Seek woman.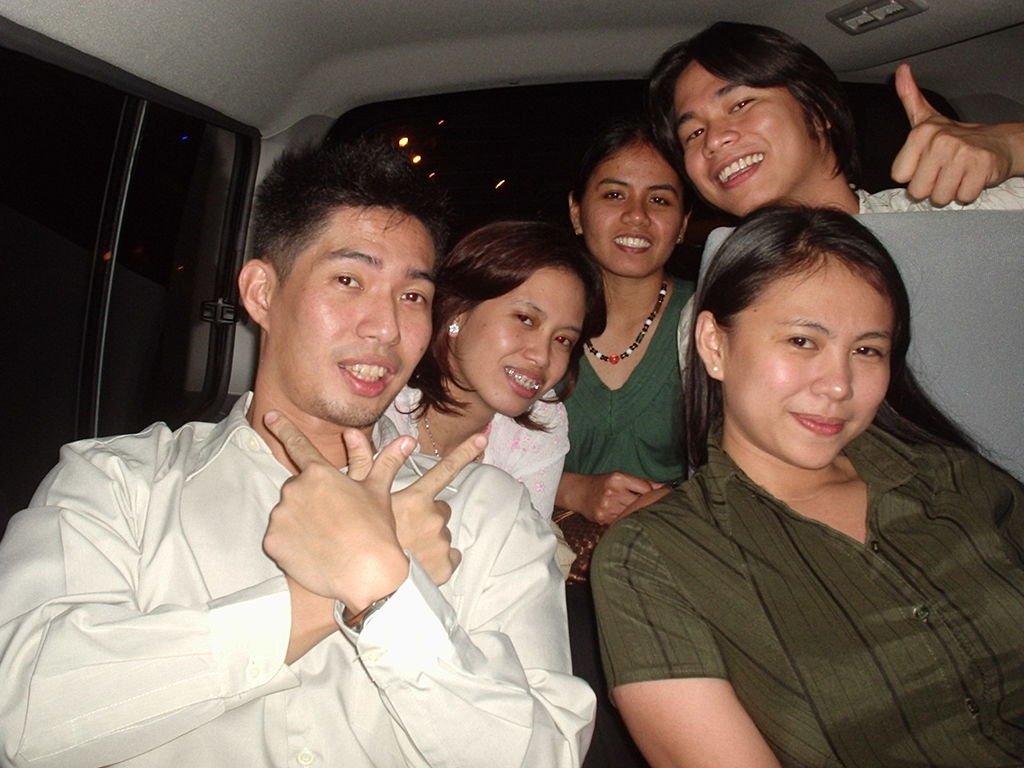
x1=547, y1=112, x2=719, y2=554.
